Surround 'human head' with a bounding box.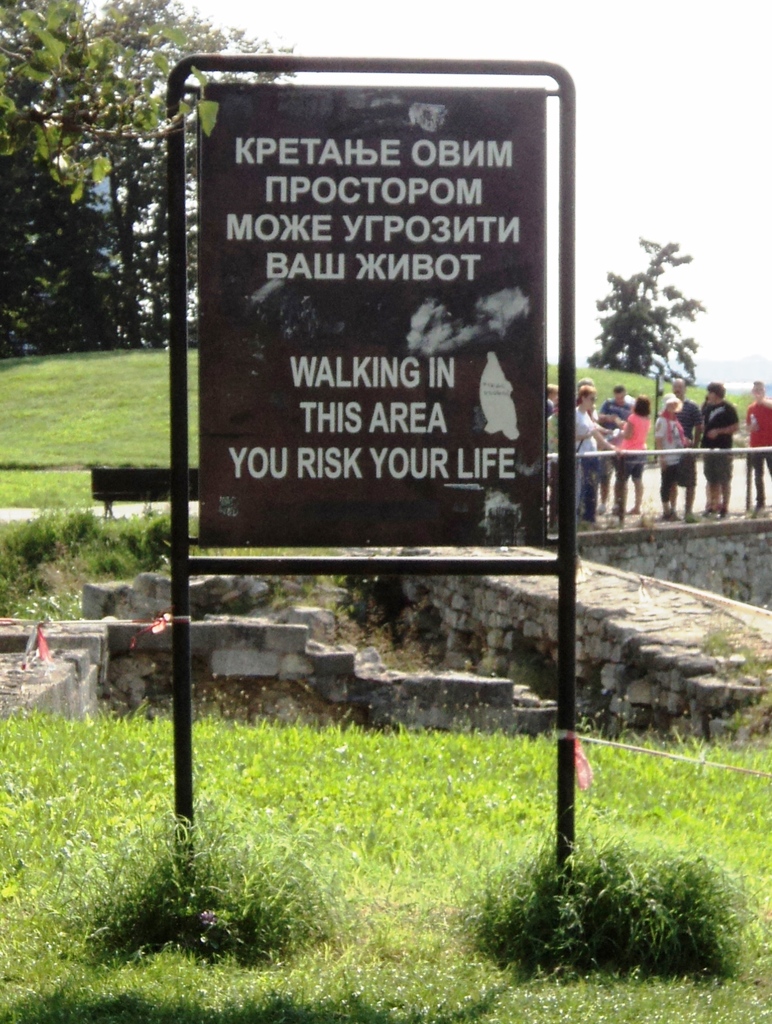
634/393/655/421.
